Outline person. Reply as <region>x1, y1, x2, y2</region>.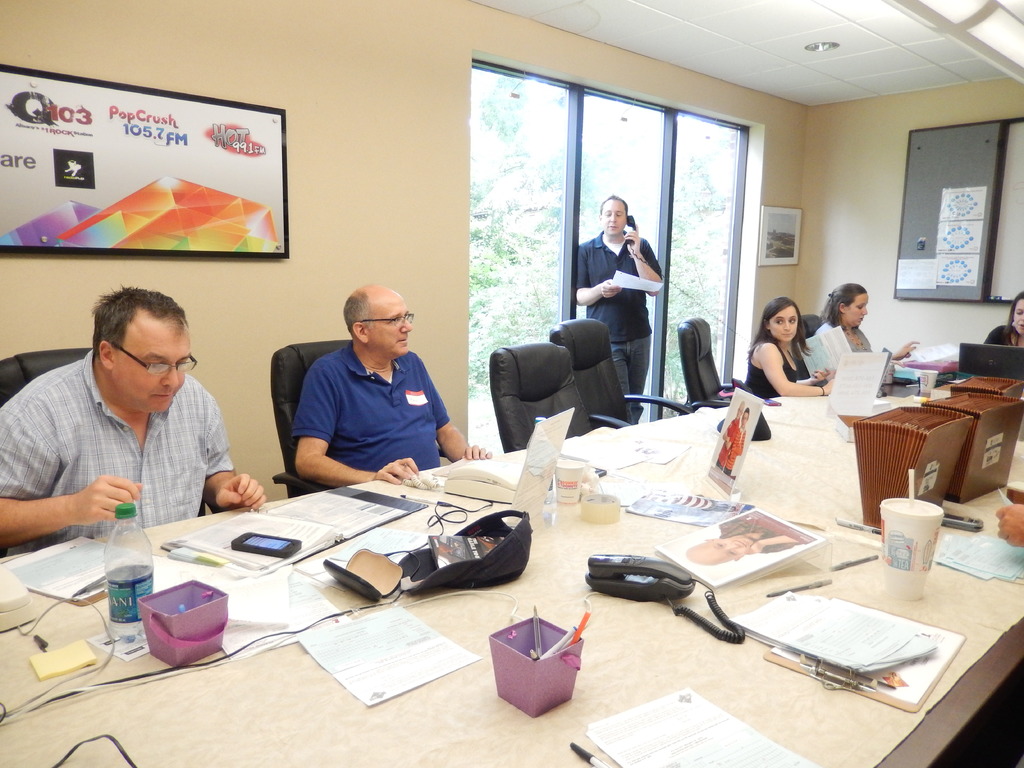
<region>0, 284, 266, 566</region>.
